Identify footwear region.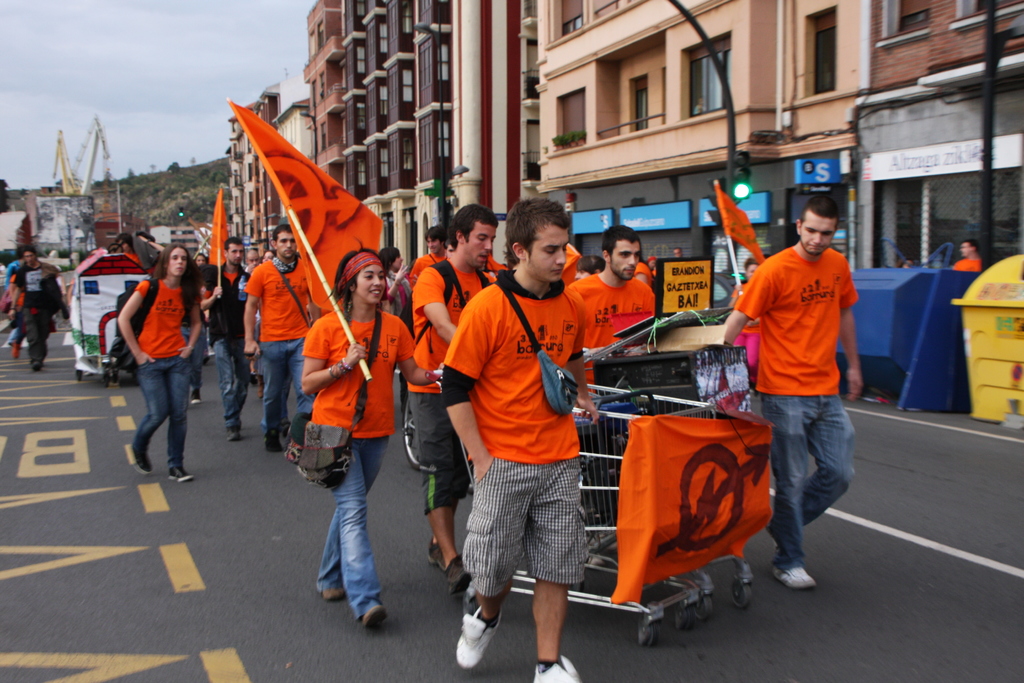
Region: locate(190, 394, 199, 403).
